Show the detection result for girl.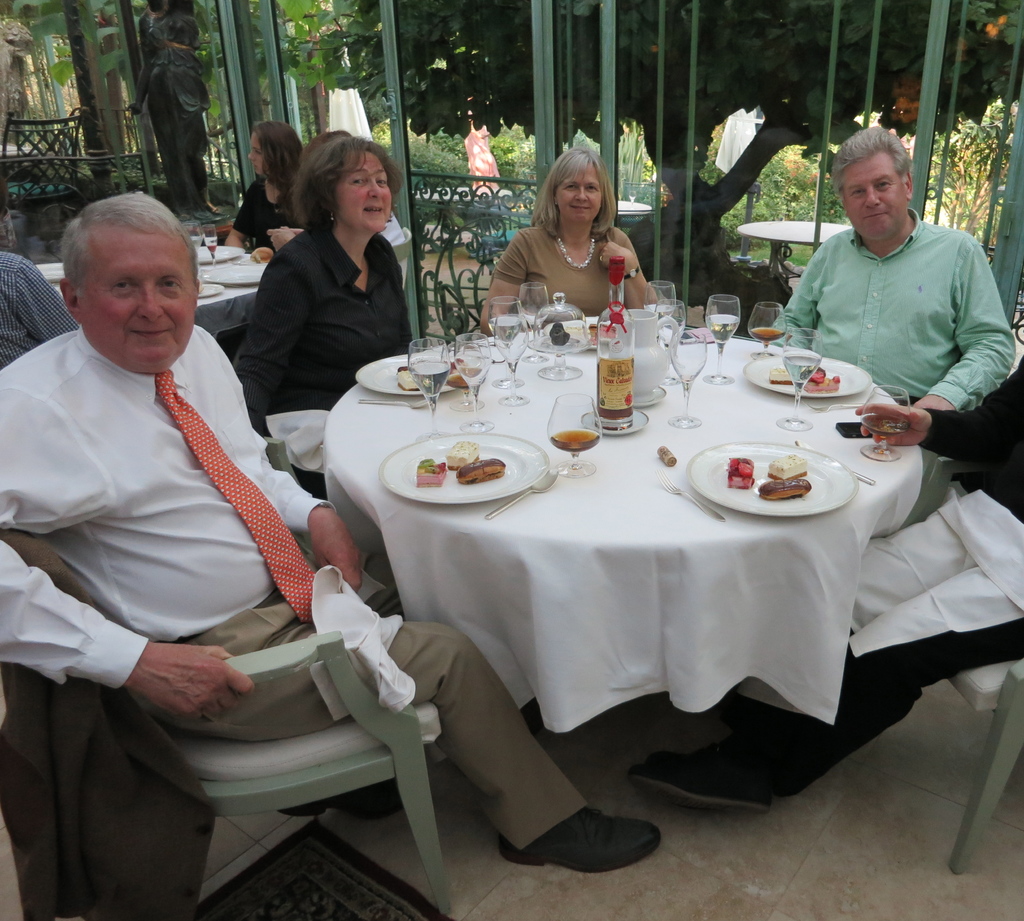
bbox=[235, 116, 408, 431].
